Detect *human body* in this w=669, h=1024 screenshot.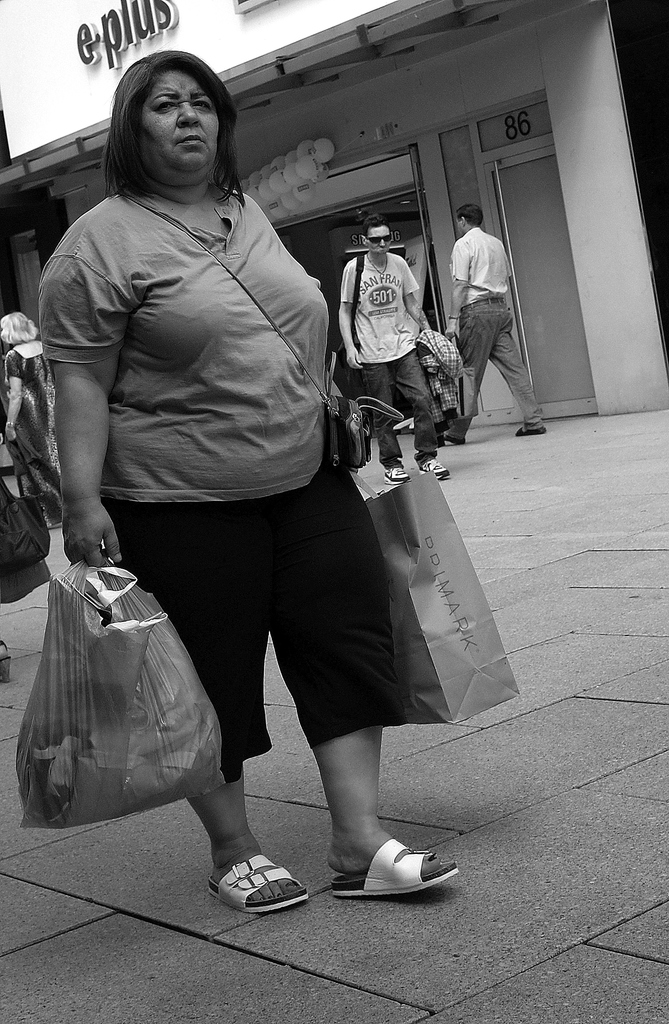
Detection: select_region(67, 56, 419, 903).
